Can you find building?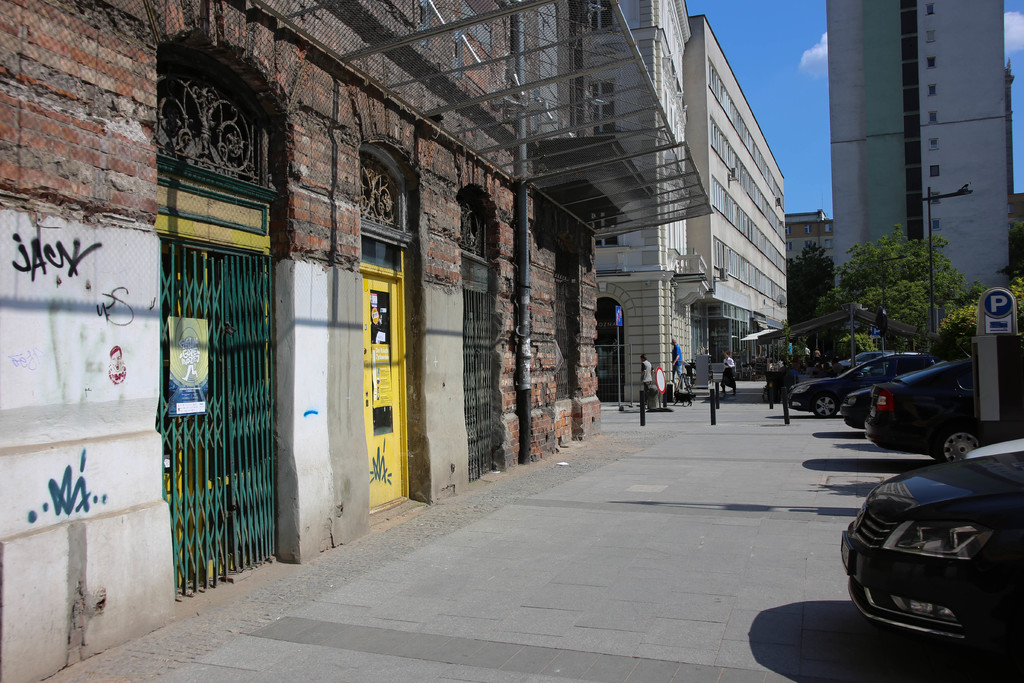
Yes, bounding box: 790:216:830:260.
